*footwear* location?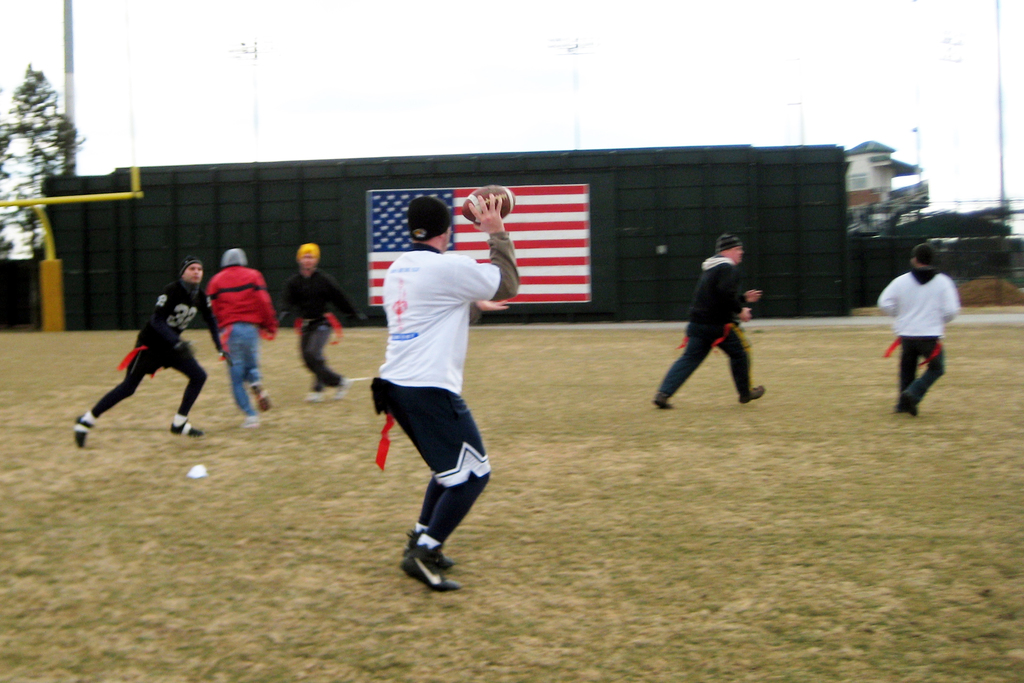
<region>892, 404, 897, 413</region>
